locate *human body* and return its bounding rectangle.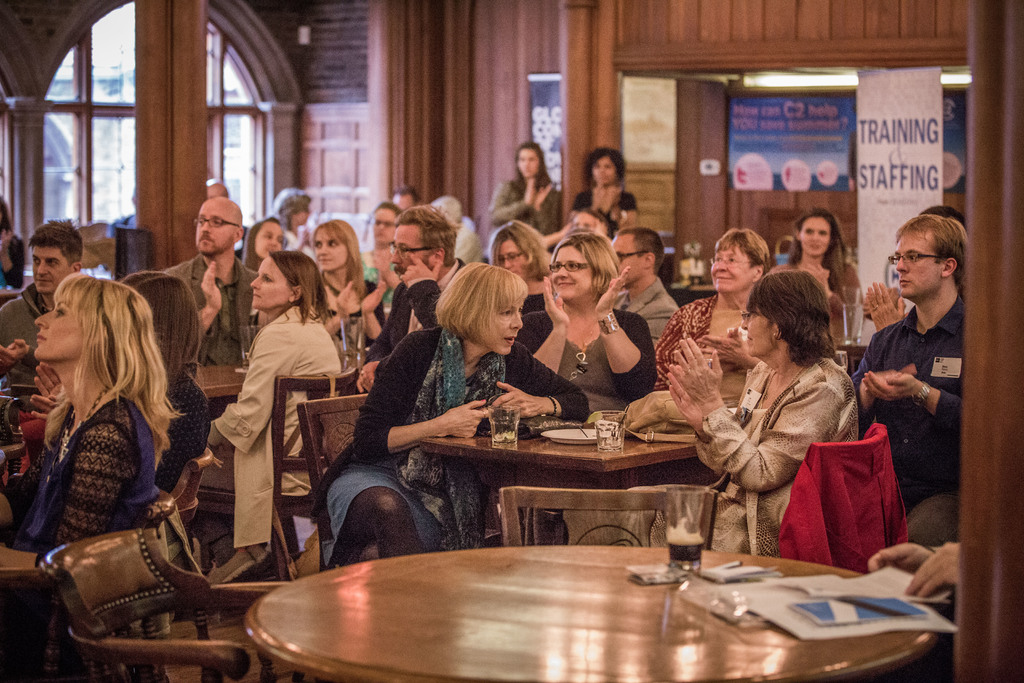
<bbox>488, 139, 559, 249</bbox>.
